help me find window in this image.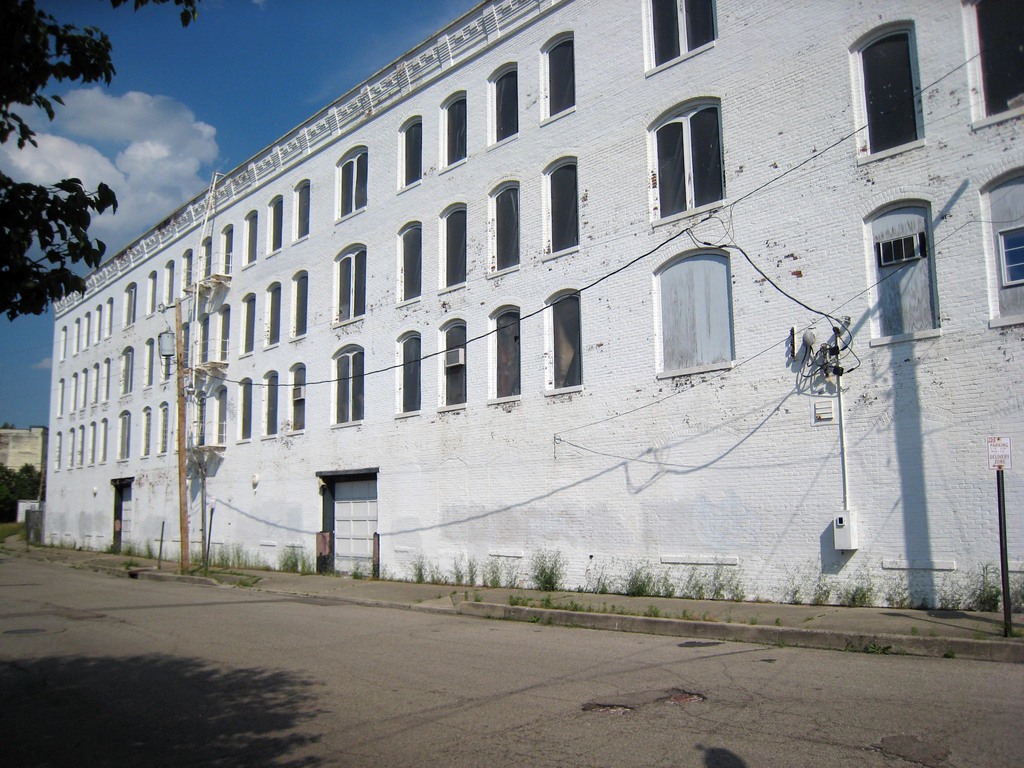
Found it: bbox=(243, 211, 259, 268).
